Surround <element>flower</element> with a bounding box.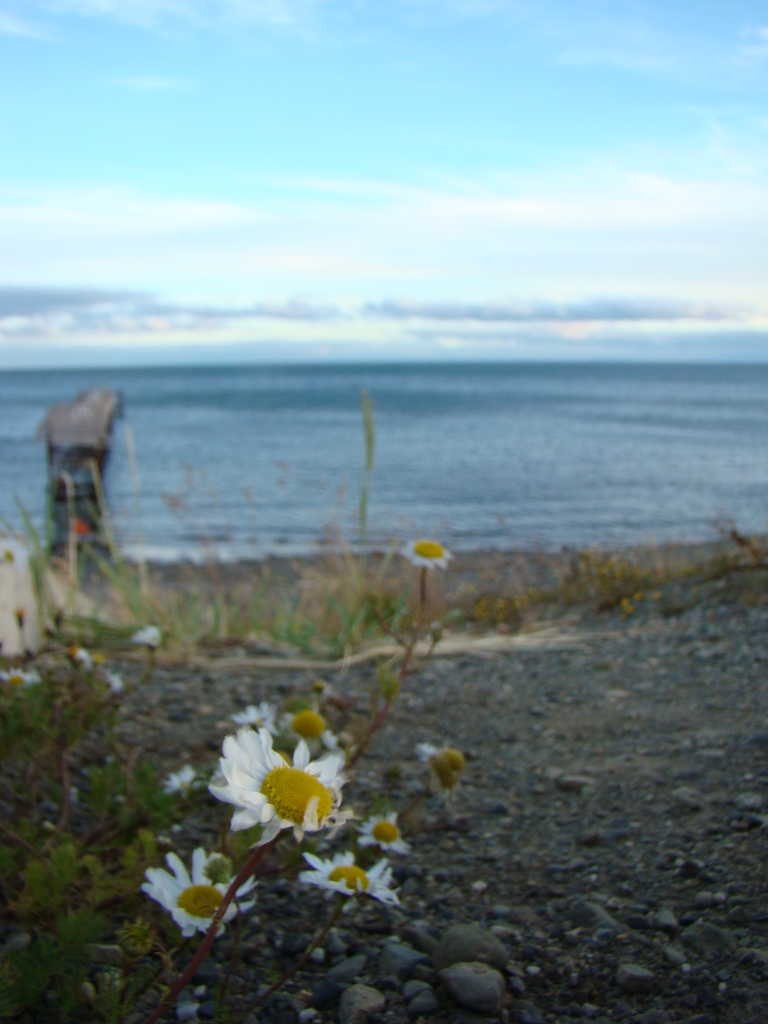
l=357, t=810, r=410, b=856.
